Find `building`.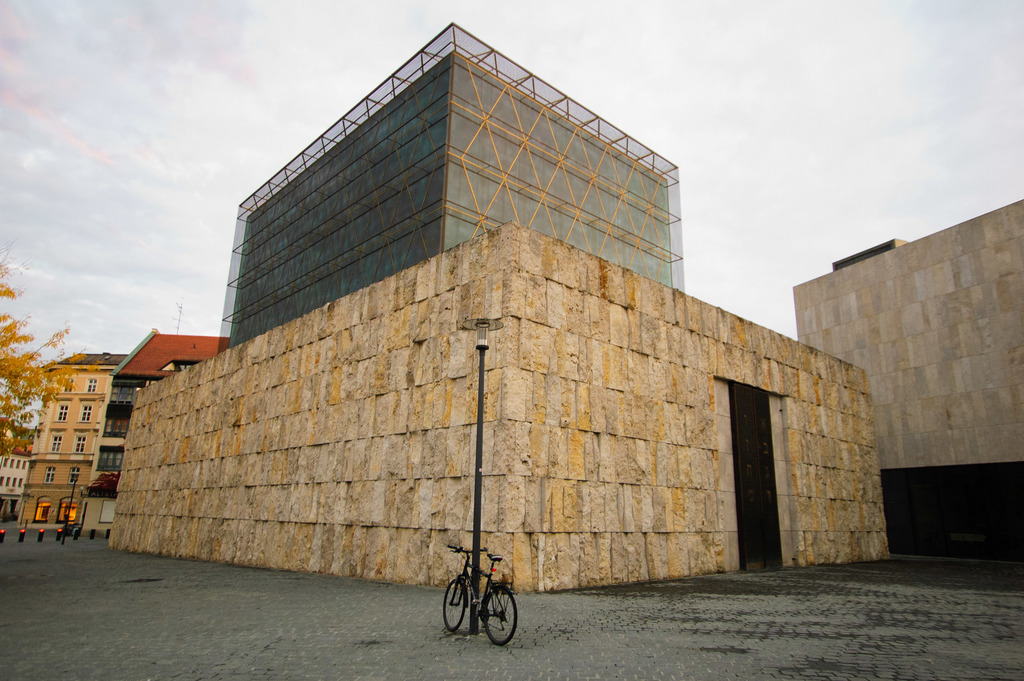
l=75, t=329, r=225, b=540.
